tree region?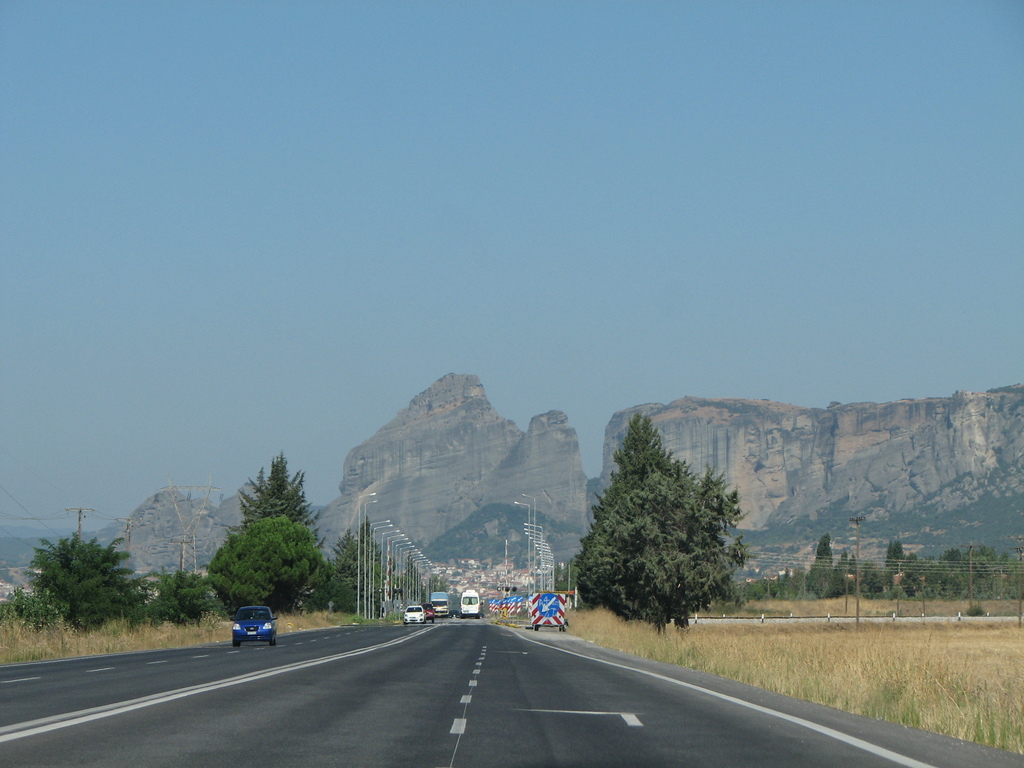
box(0, 531, 150, 632)
